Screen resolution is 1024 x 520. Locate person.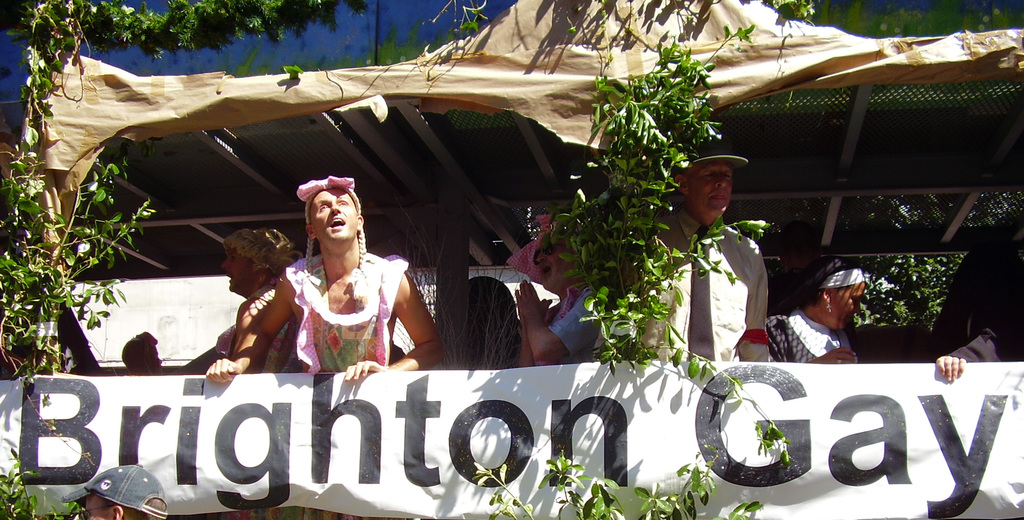
Rect(513, 221, 593, 365).
